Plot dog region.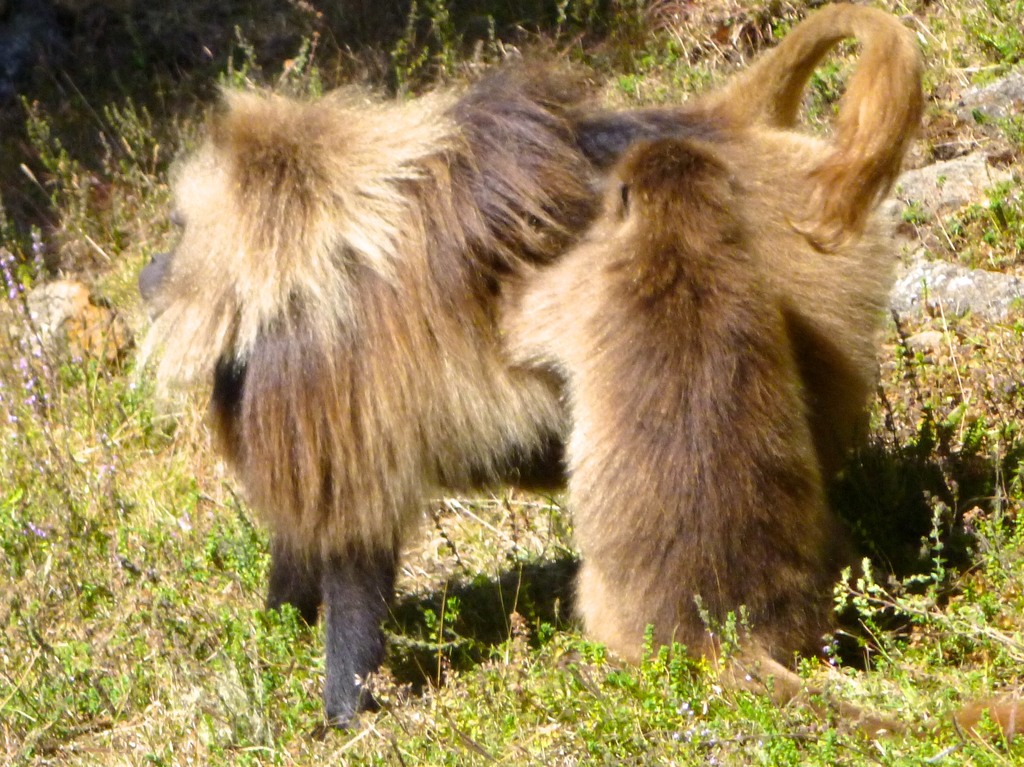
Plotted at {"x1": 135, "y1": 4, "x2": 926, "y2": 748}.
